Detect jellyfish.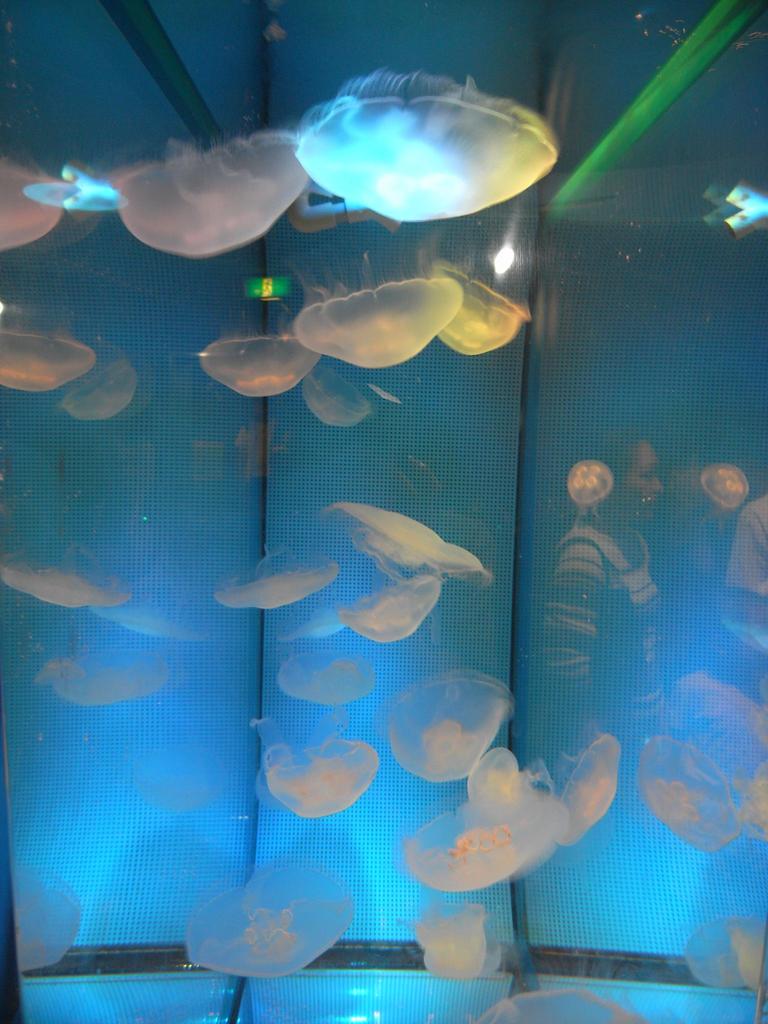
Detected at box(292, 232, 457, 371).
